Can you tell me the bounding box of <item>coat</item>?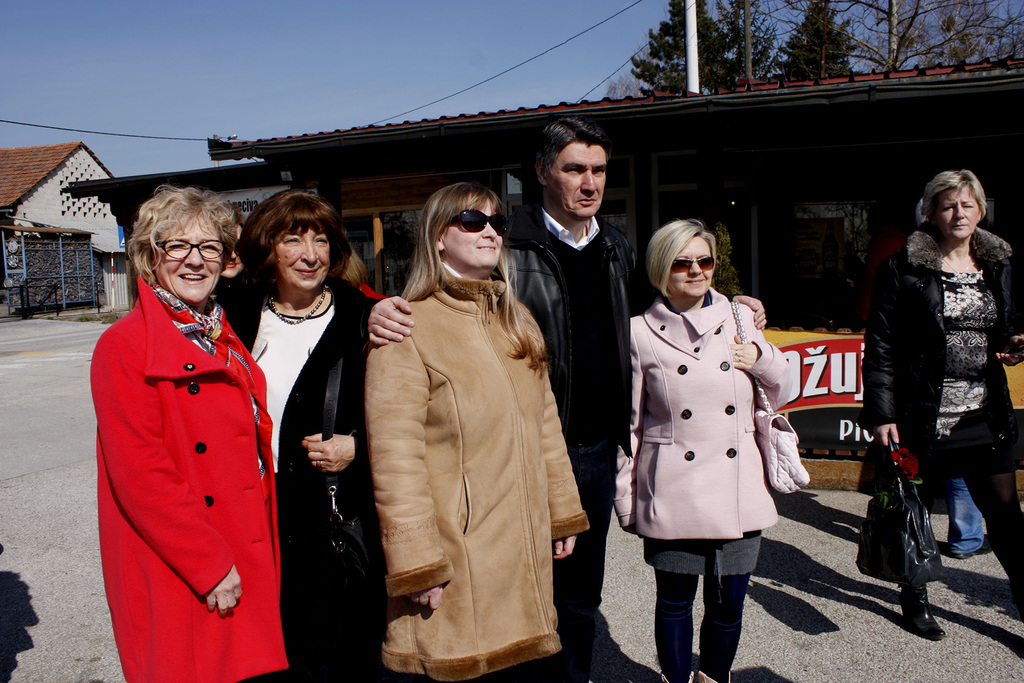
861, 204, 1023, 493.
